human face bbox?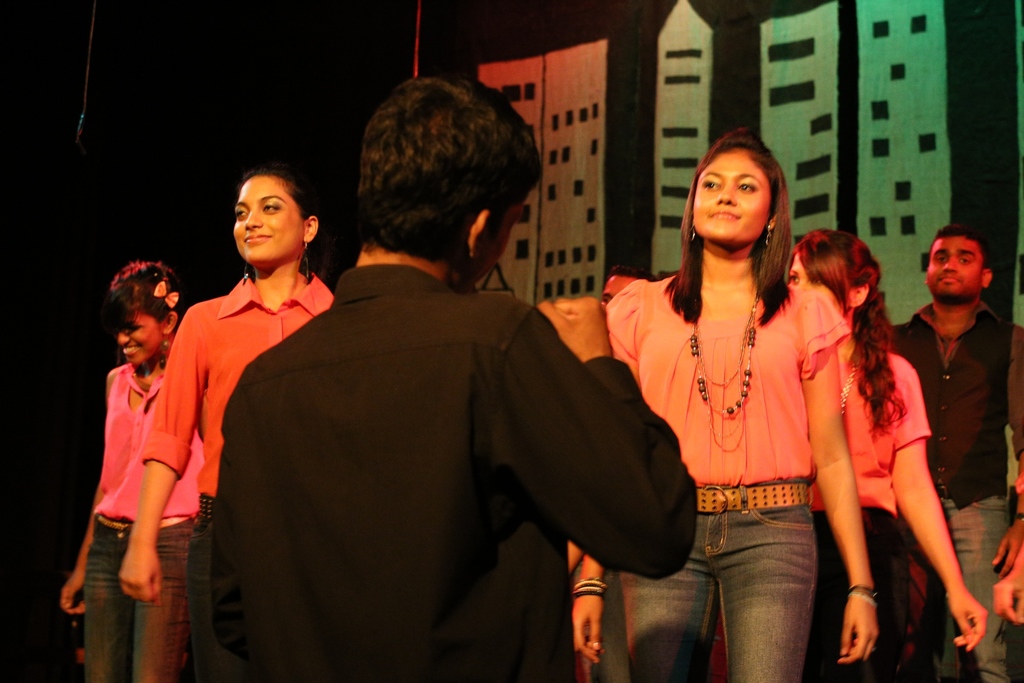
locate(235, 175, 314, 263)
